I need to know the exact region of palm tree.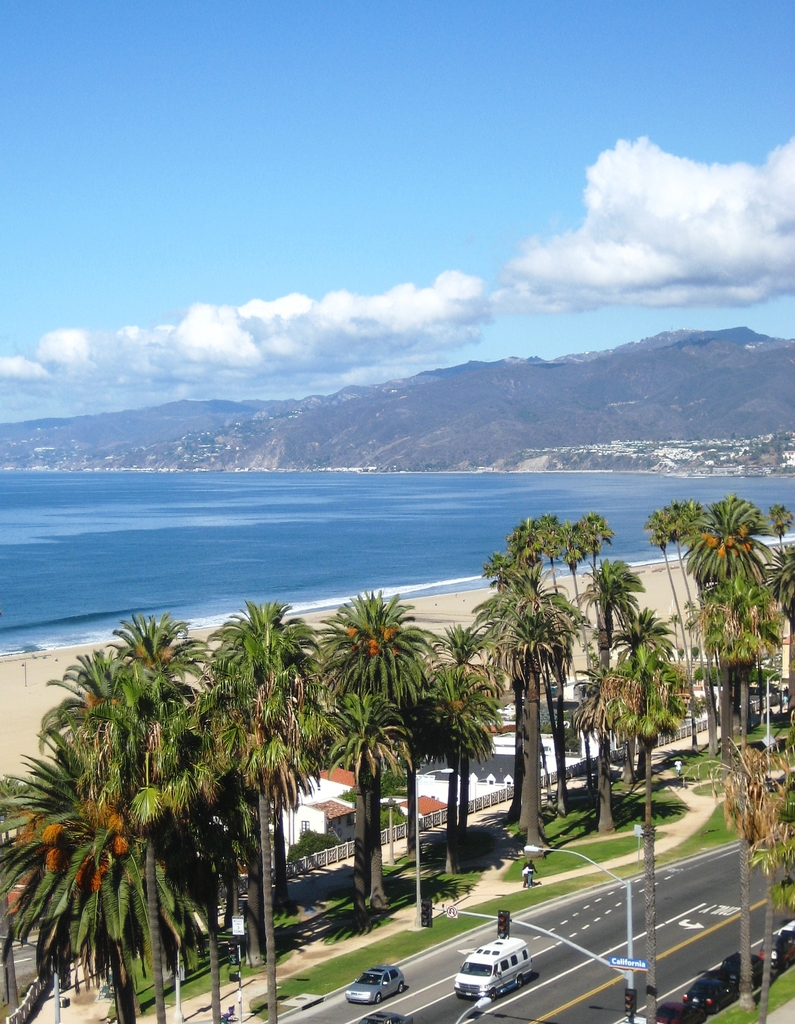
Region: l=591, t=598, r=679, b=818.
